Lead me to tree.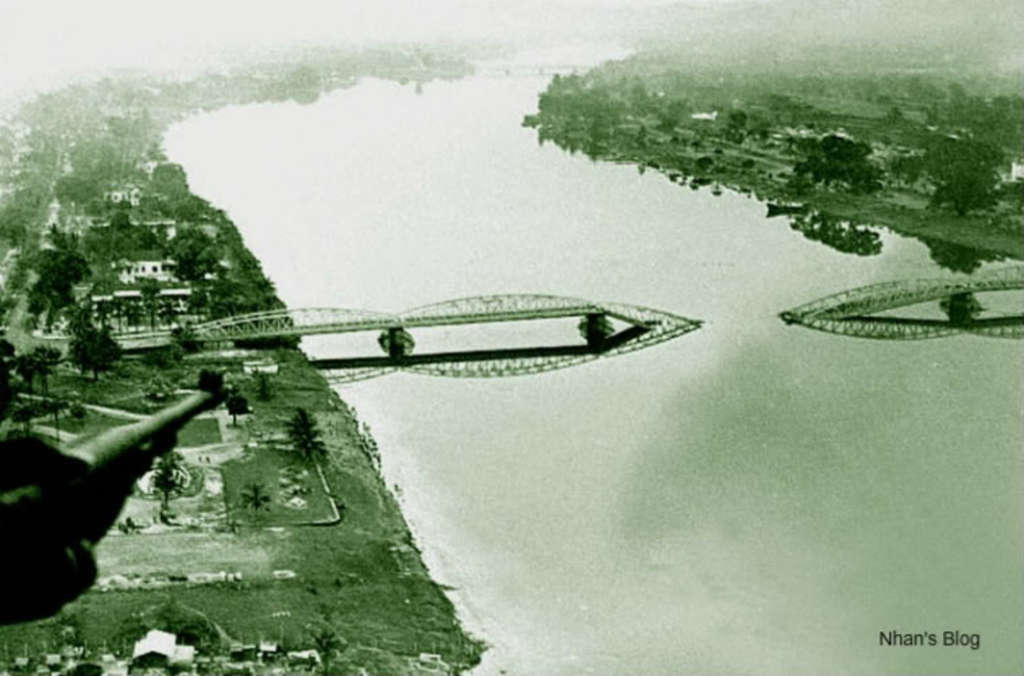
Lead to (x1=237, y1=478, x2=271, y2=515).
